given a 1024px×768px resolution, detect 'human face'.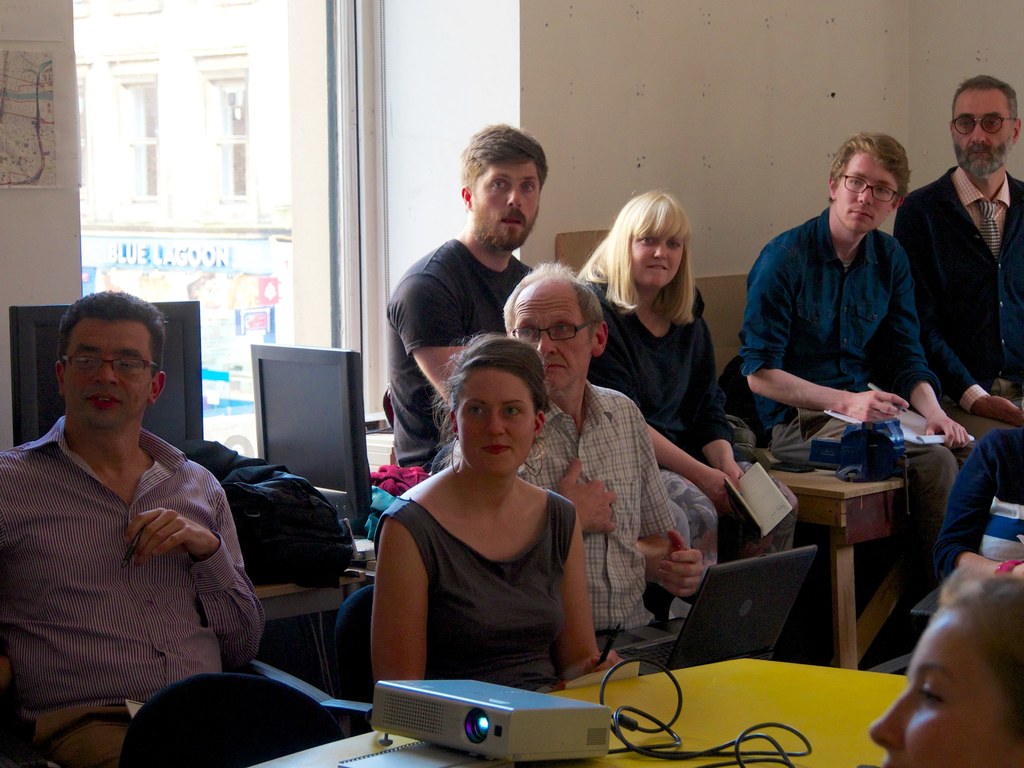
region(633, 228, 682, 288).
